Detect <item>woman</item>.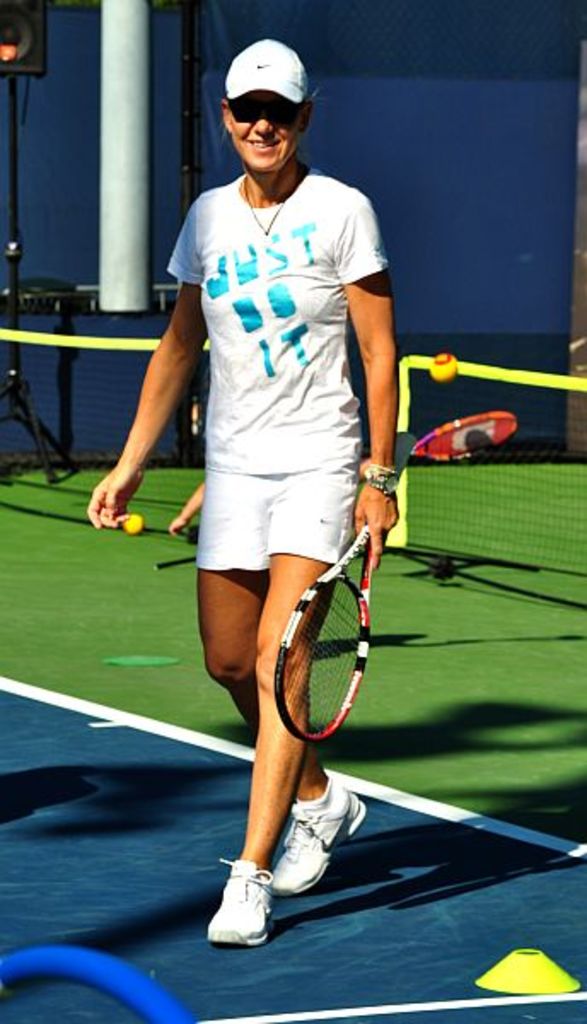
Detected at x1=135, y1=55, x2=428, y2=932.
